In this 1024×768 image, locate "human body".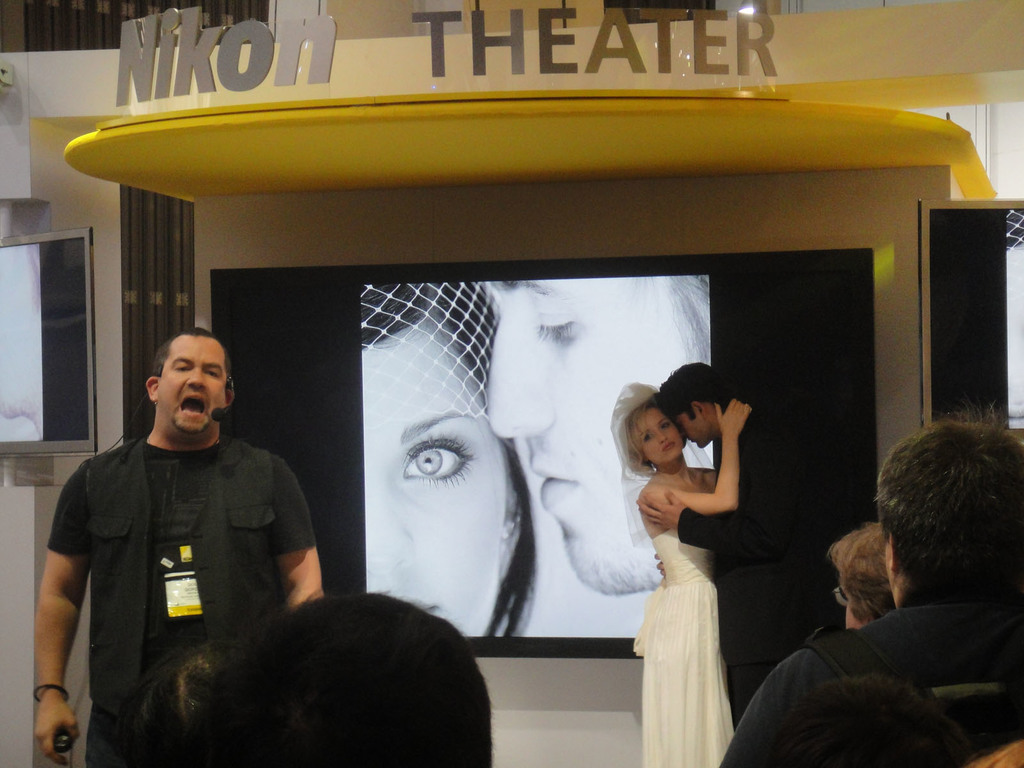
Bounding box: {"x1": 22, "y1": 426, "x2": 326, "y2": 767}.
